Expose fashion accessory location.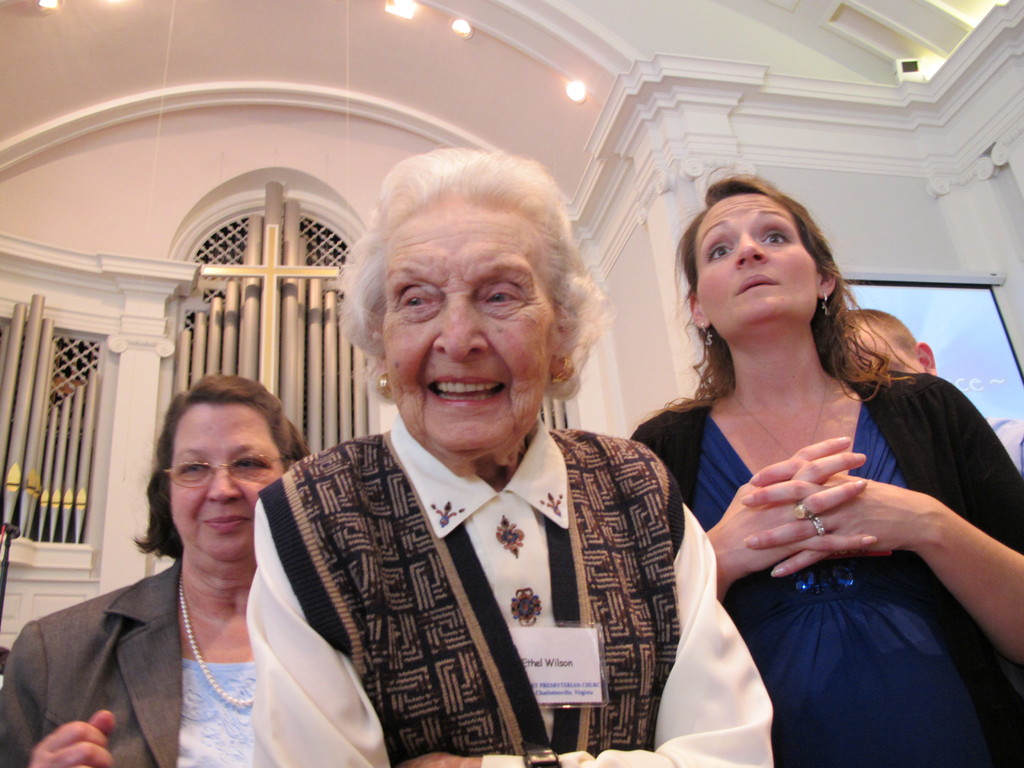
Exposed at [520,741,561,767].
